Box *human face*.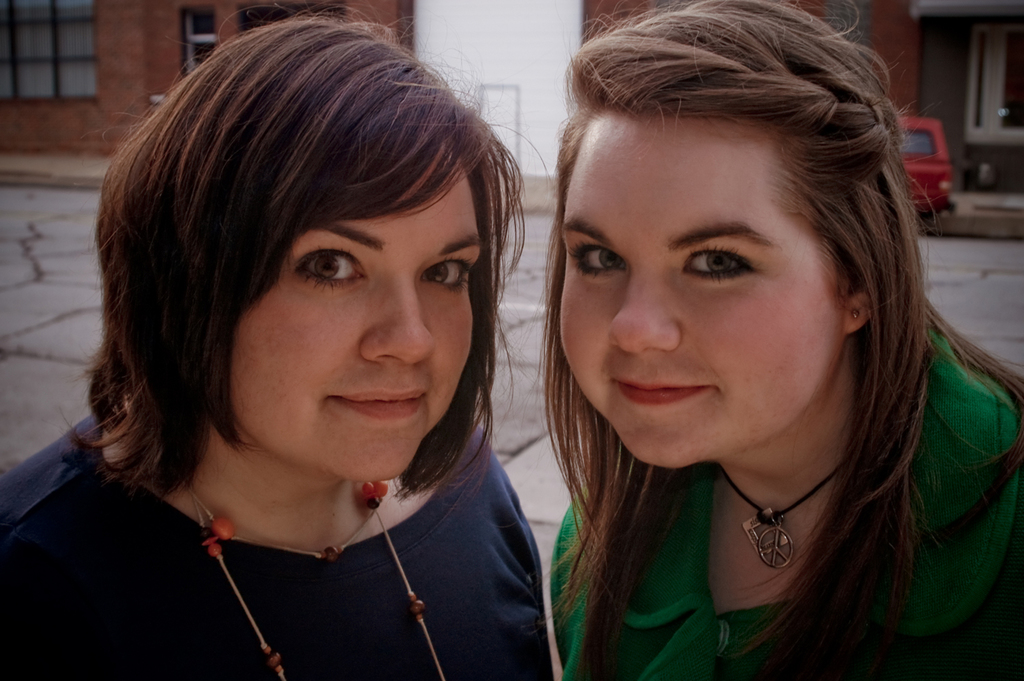
detection(557, 103, 847, 475).
